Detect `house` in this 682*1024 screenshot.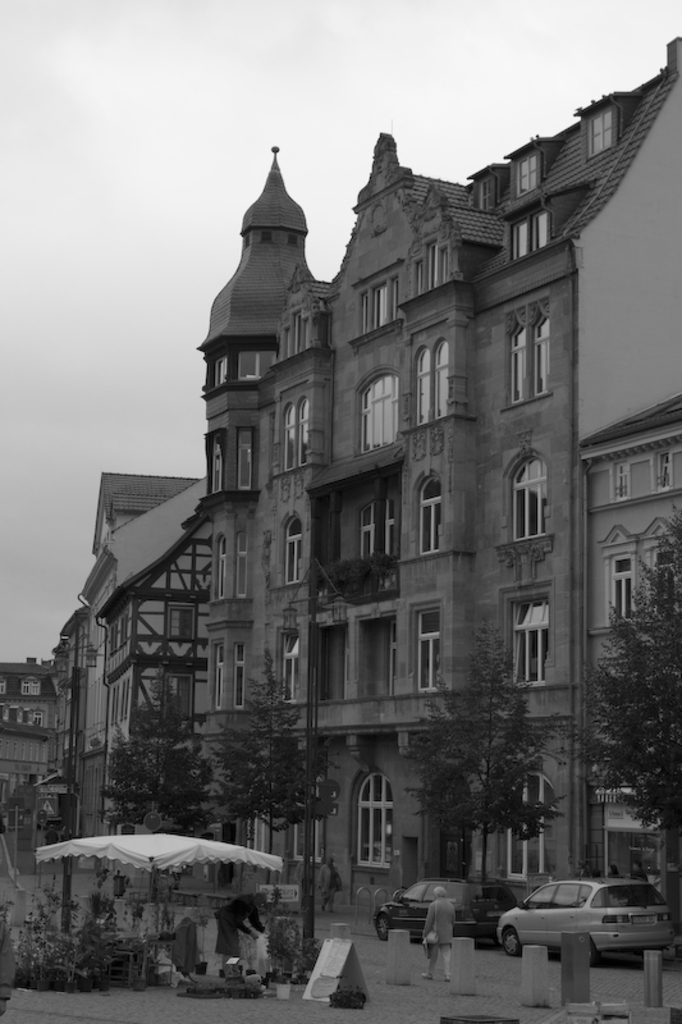
Detection: region(0, 648, 70, 856).
